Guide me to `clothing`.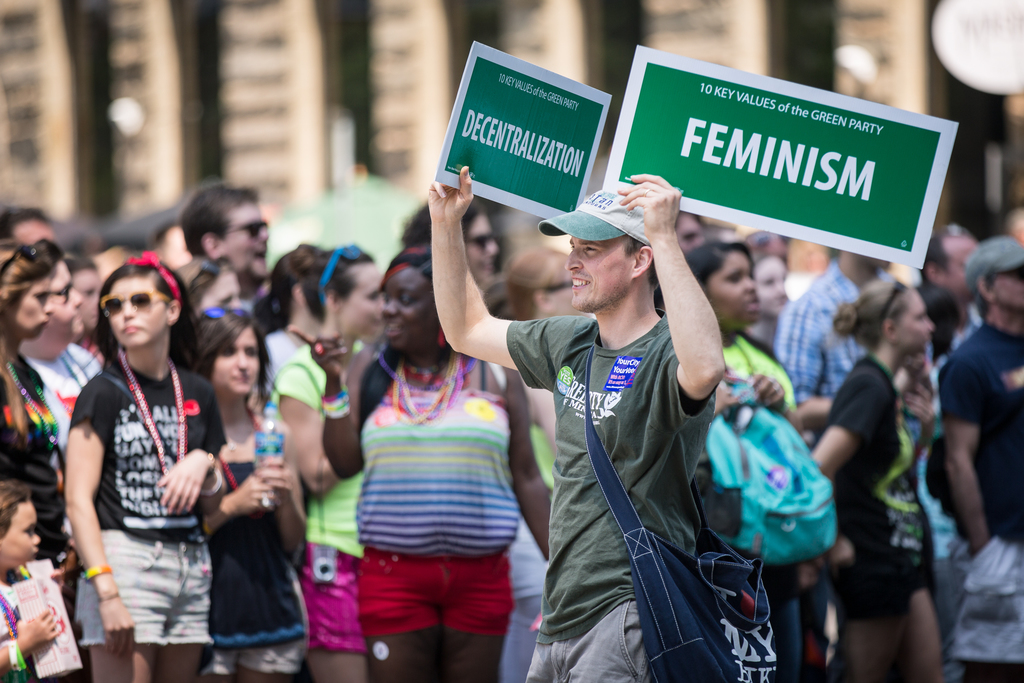
Guidance: region(52, 341, 243, 666).
